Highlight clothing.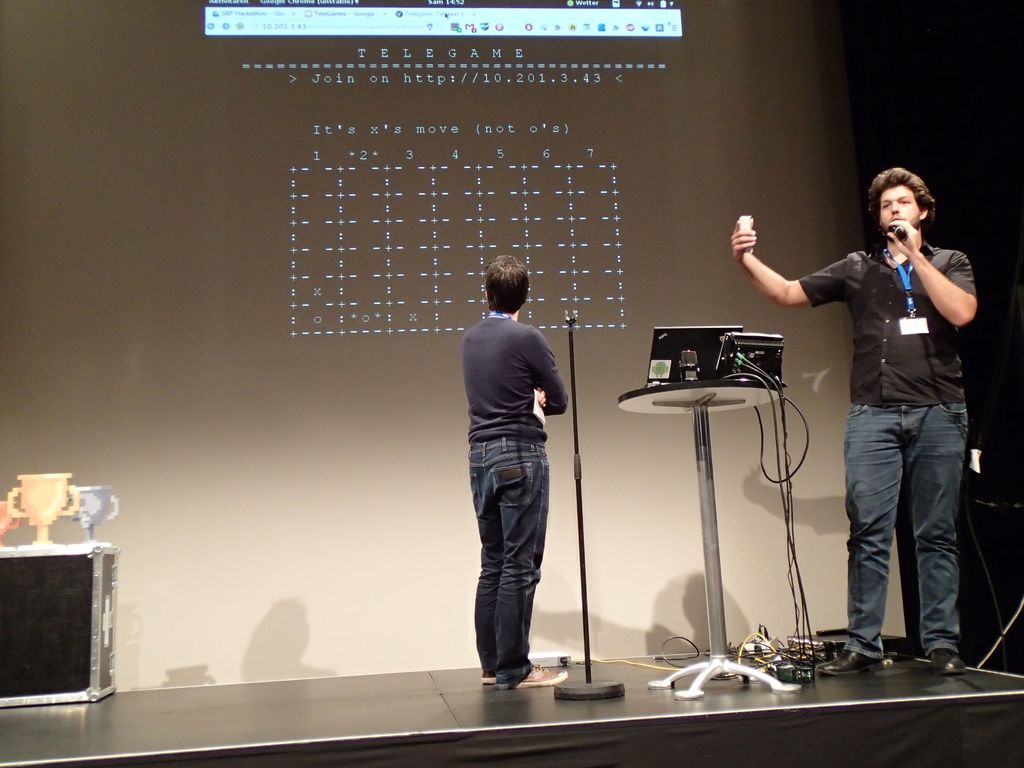
Highlighted region: x1=780 y1=159 x2=977 y2=672.
